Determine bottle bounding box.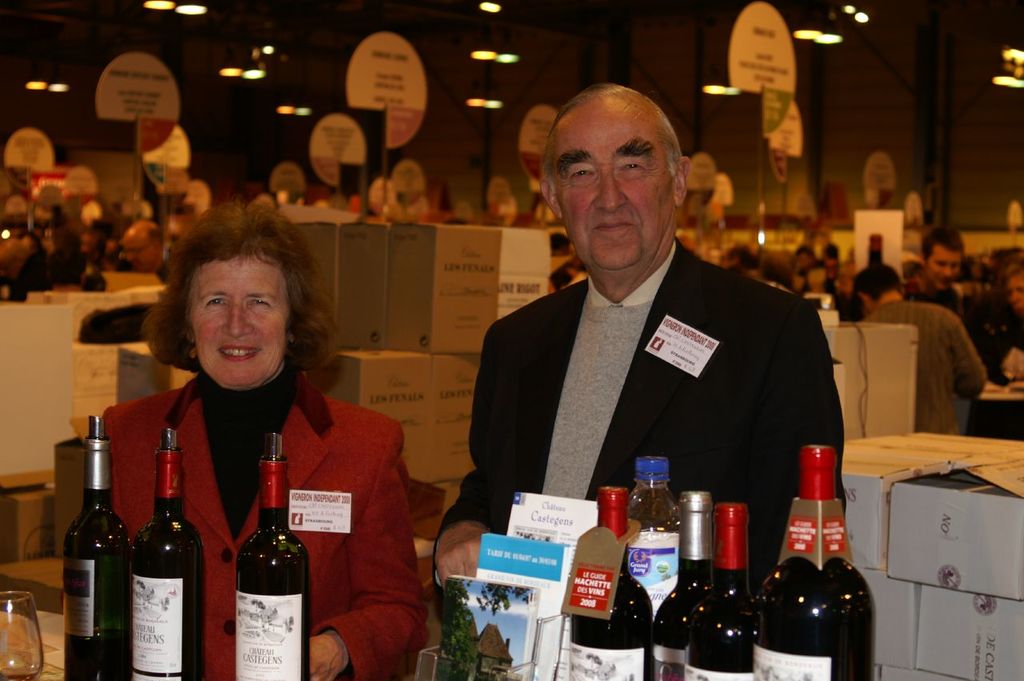
Determined: [128,423,202,680].
